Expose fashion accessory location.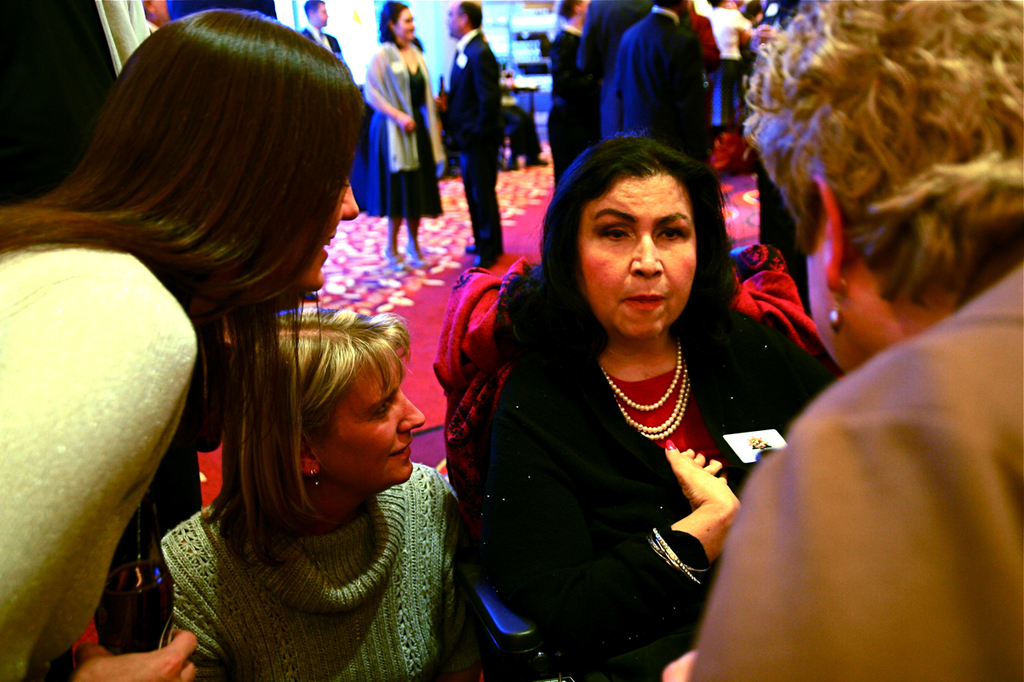
Exposed at [left=466, top=256, right=484, bottom=262].
